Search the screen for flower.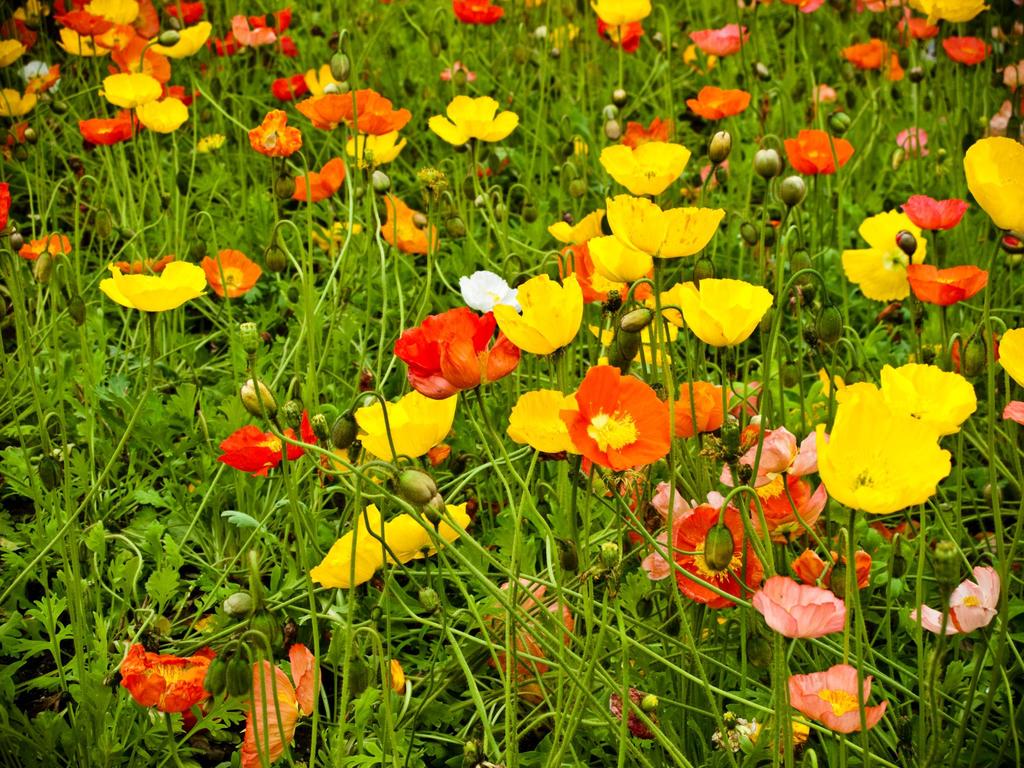
Found at x1=308 y1=495 x2=466 y2=594.
